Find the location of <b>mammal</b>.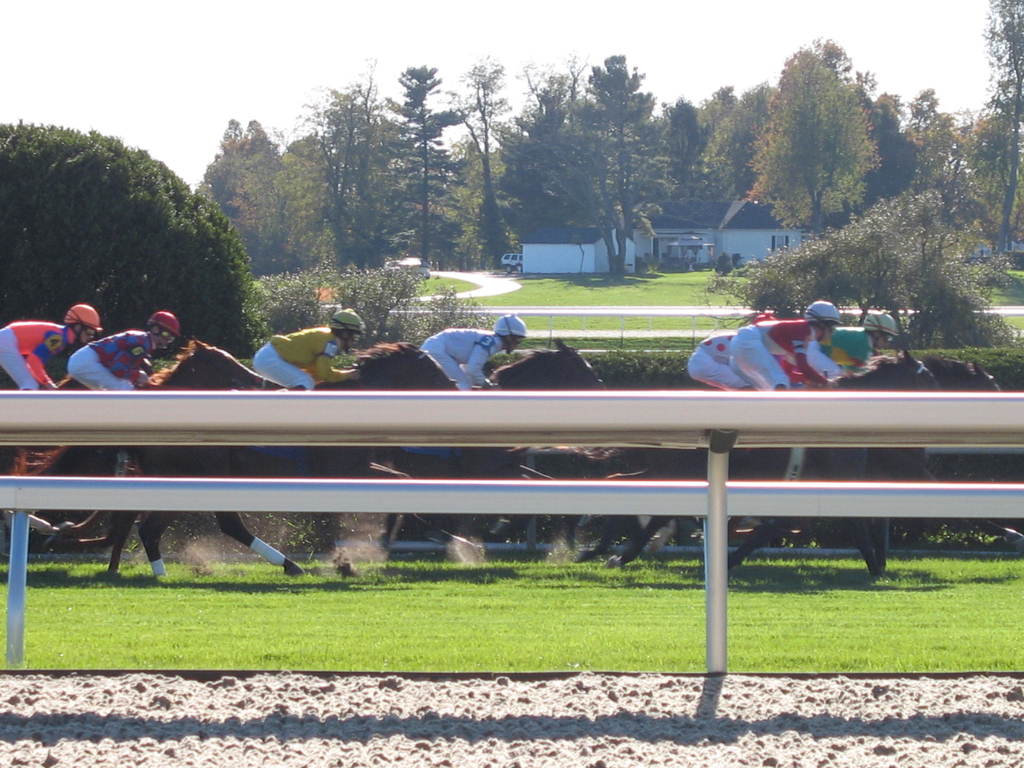
Location: <bbox>0, 301, 102, 391</bbox>.
